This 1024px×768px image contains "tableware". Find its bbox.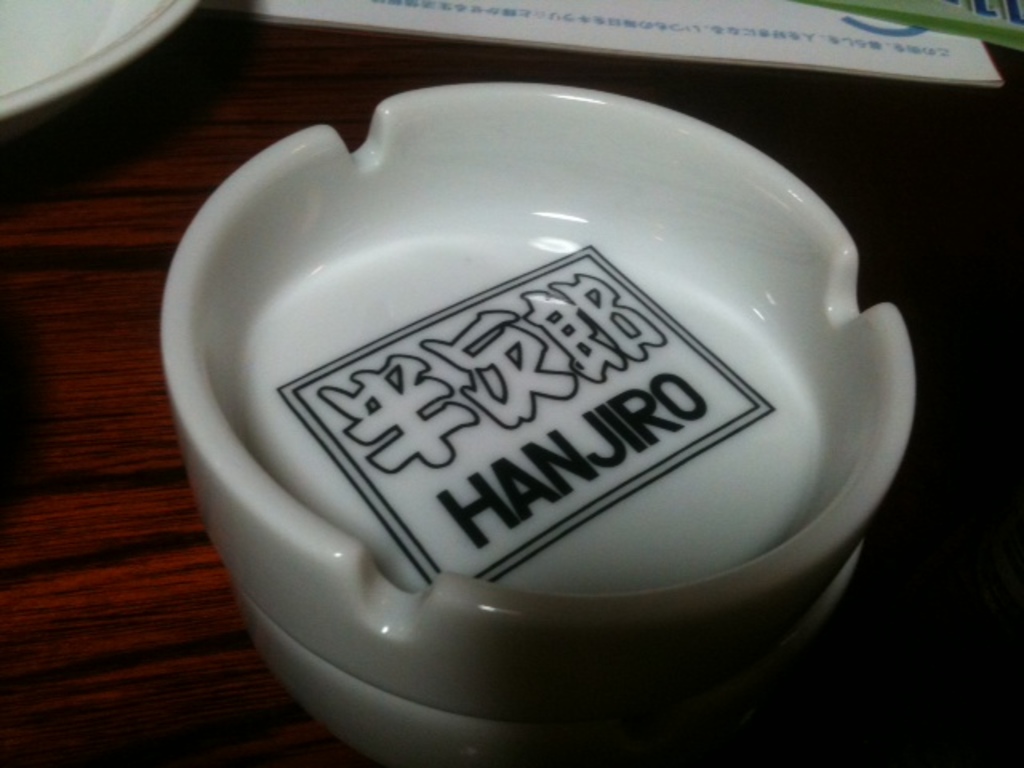
(0, 0, 208, 118).
